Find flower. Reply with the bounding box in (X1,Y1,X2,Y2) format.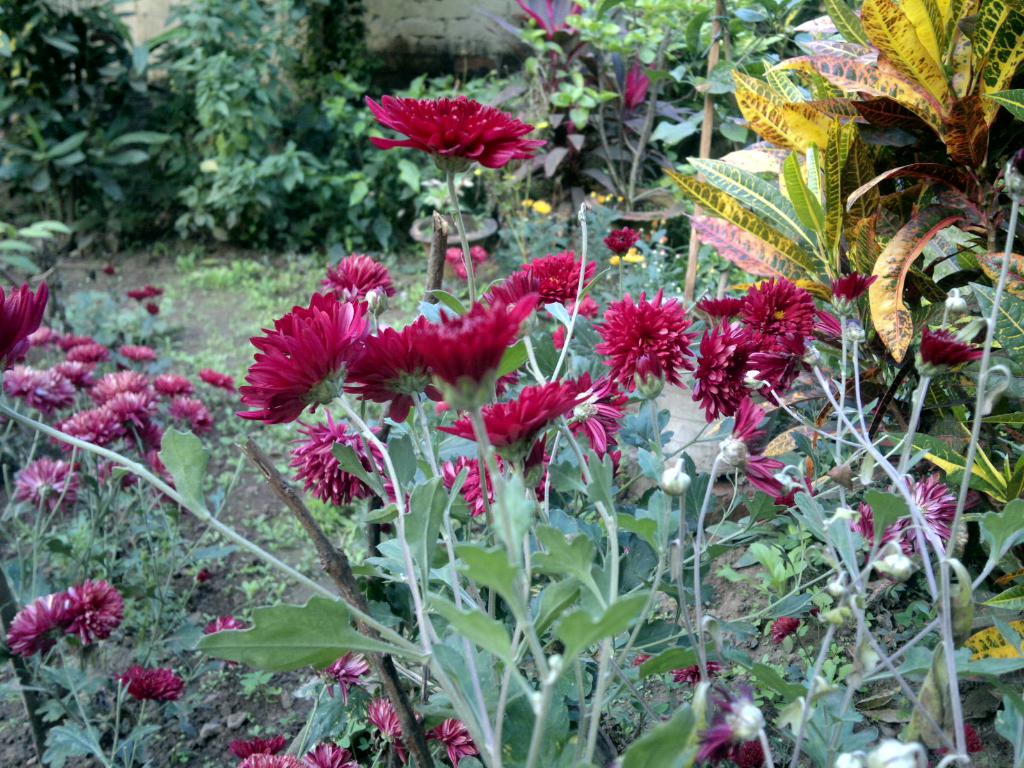
(435,378,573,447).
